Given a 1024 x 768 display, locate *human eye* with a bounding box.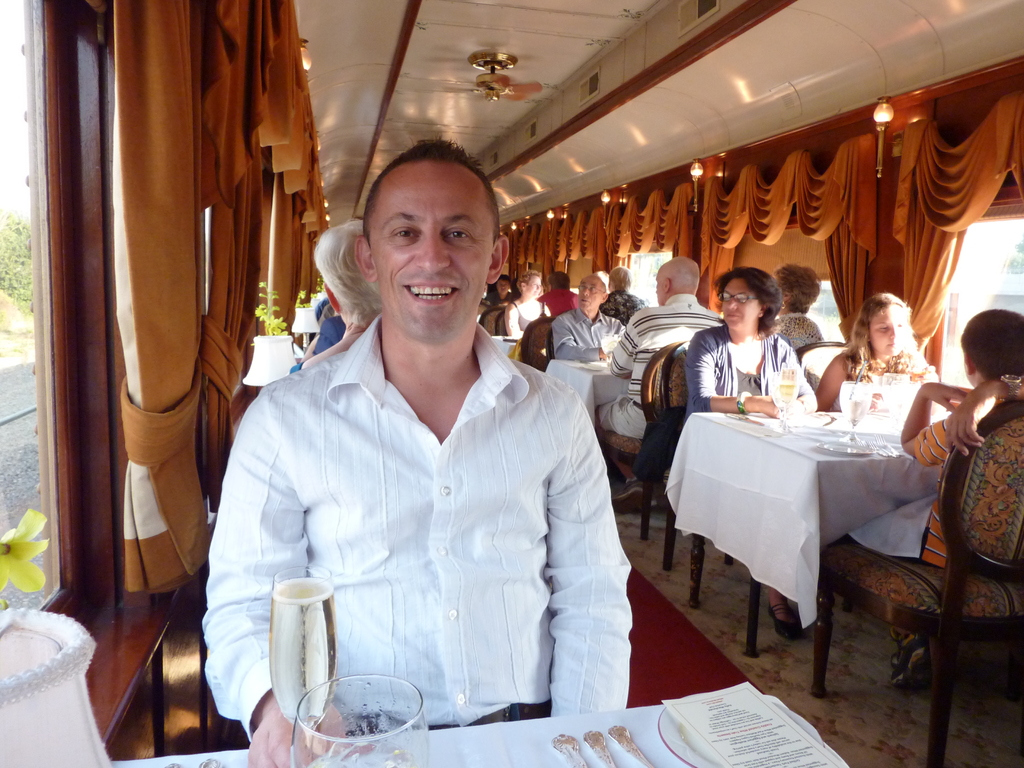
Located: bbox(443, 227, 469, 244).
